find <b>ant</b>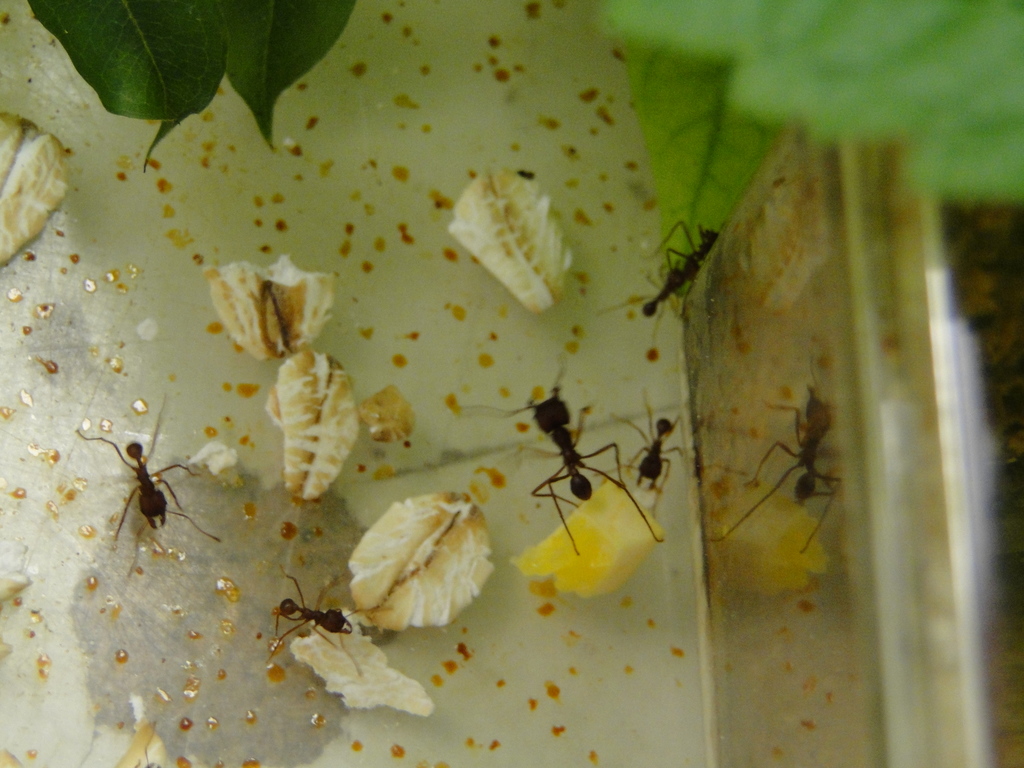
(67, 392, 222, 578)
